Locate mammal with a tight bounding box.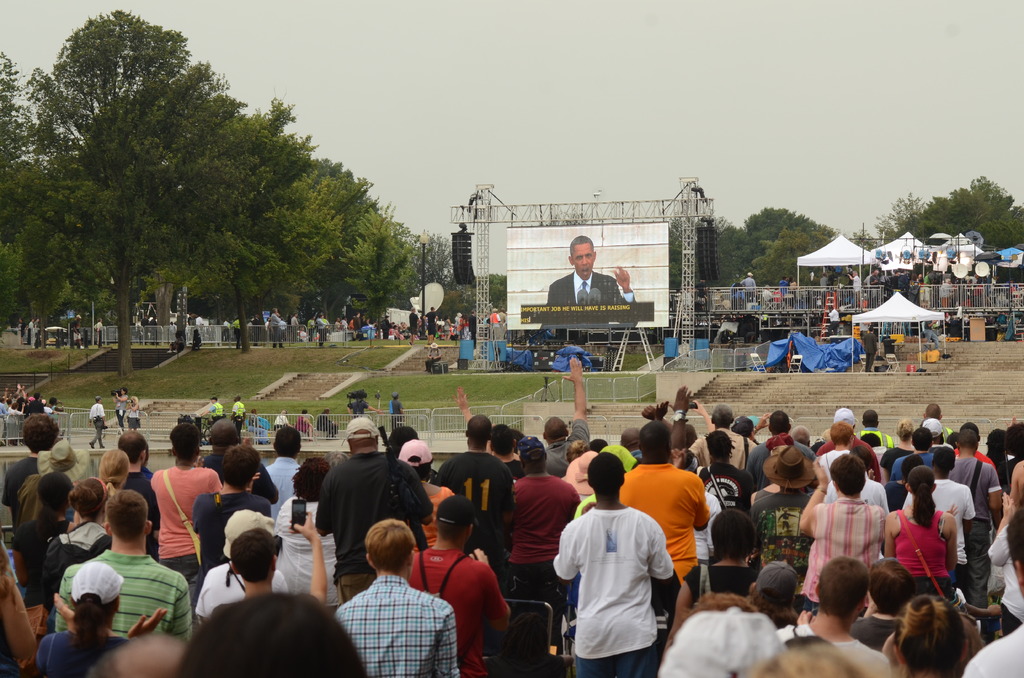
detection(95, 316, 104, 344).
